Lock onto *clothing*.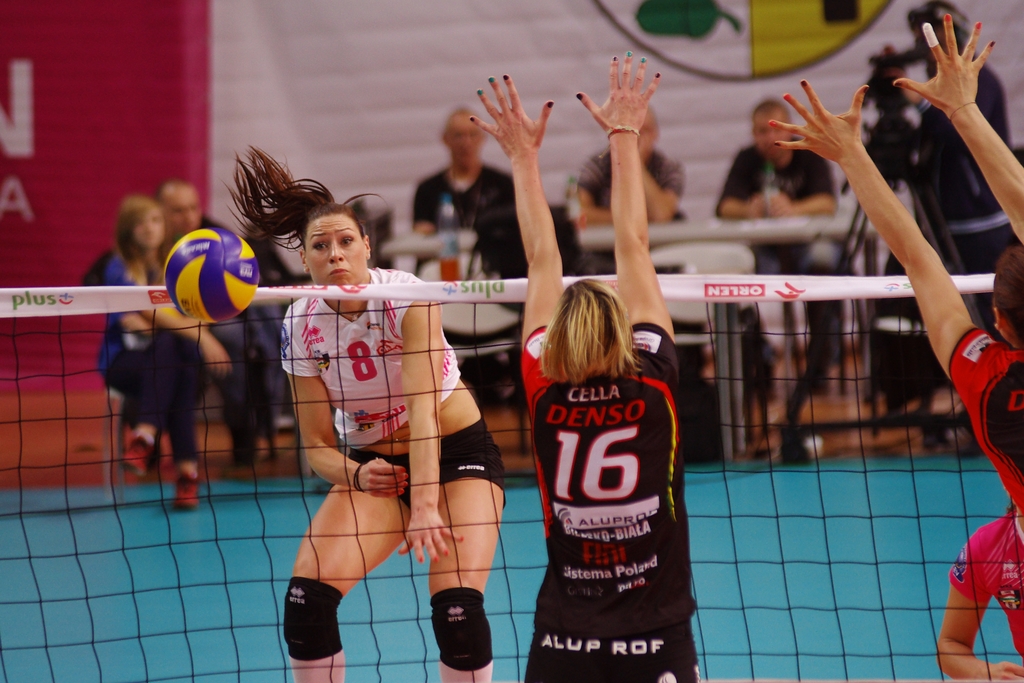
Locked: 914/63/1009/288.
